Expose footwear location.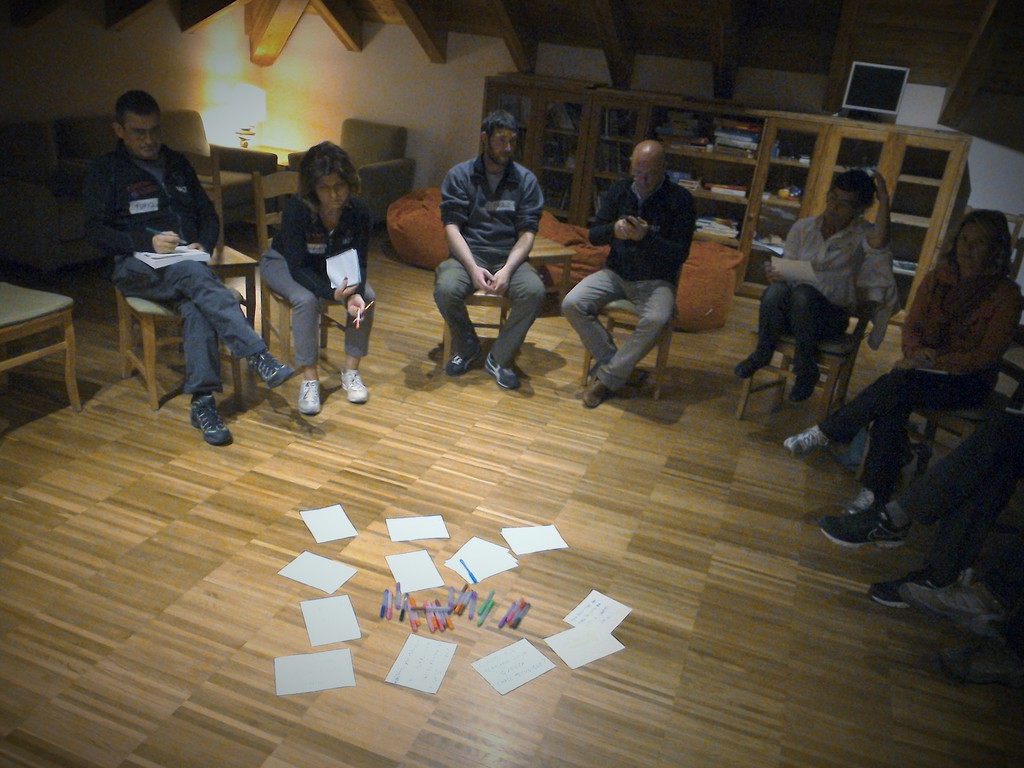
Exposed at [872, 558, 956, 611].
